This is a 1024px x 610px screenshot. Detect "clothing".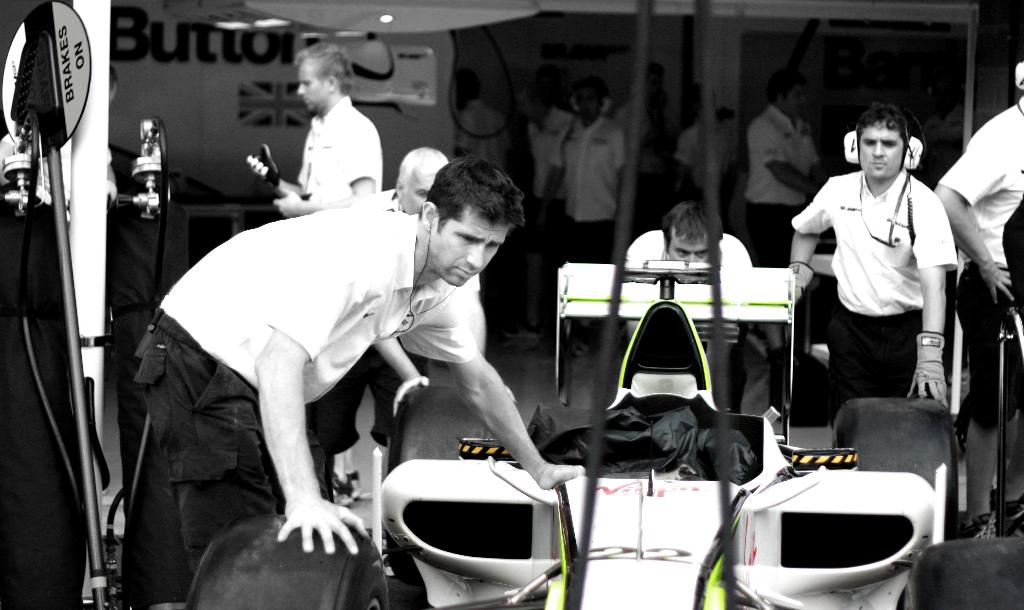
<bbox>796, 127, 967, 438</bbox>.
